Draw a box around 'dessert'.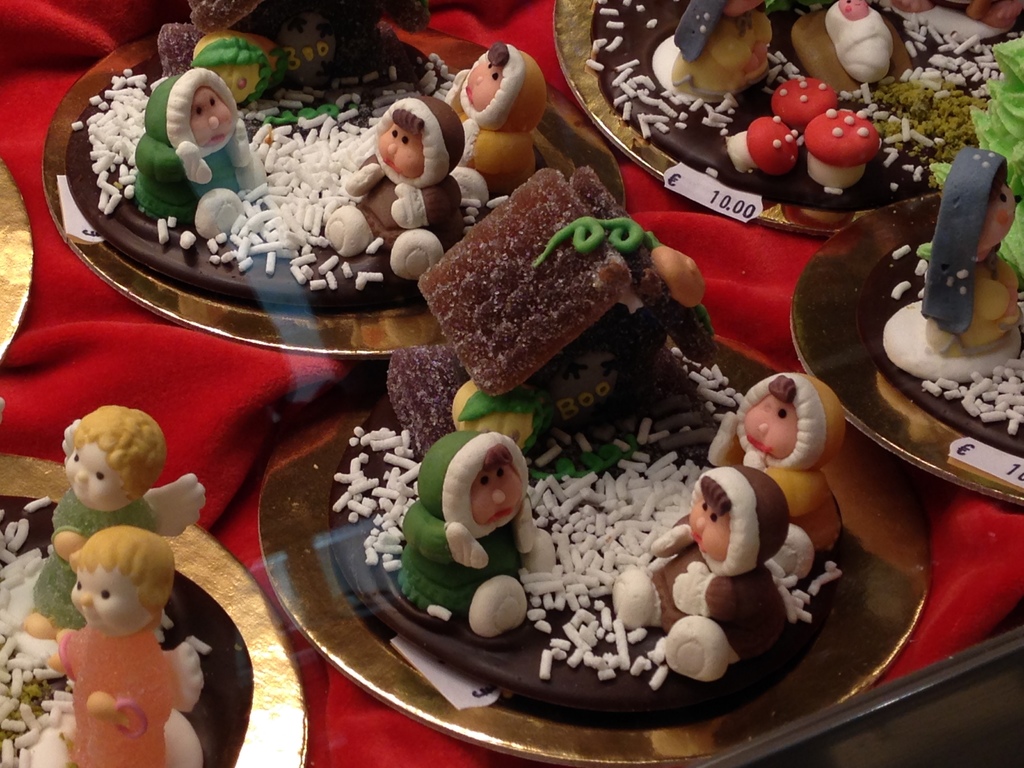
left=159, top=0, right=397, bottom=109.
